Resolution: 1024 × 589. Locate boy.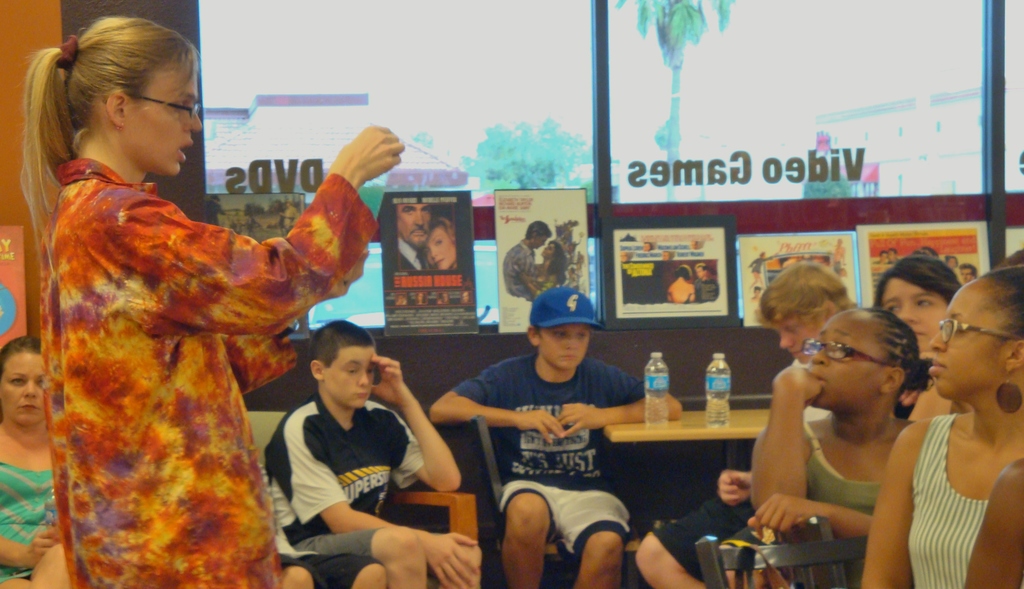
region(420, 280, 687, 586).
